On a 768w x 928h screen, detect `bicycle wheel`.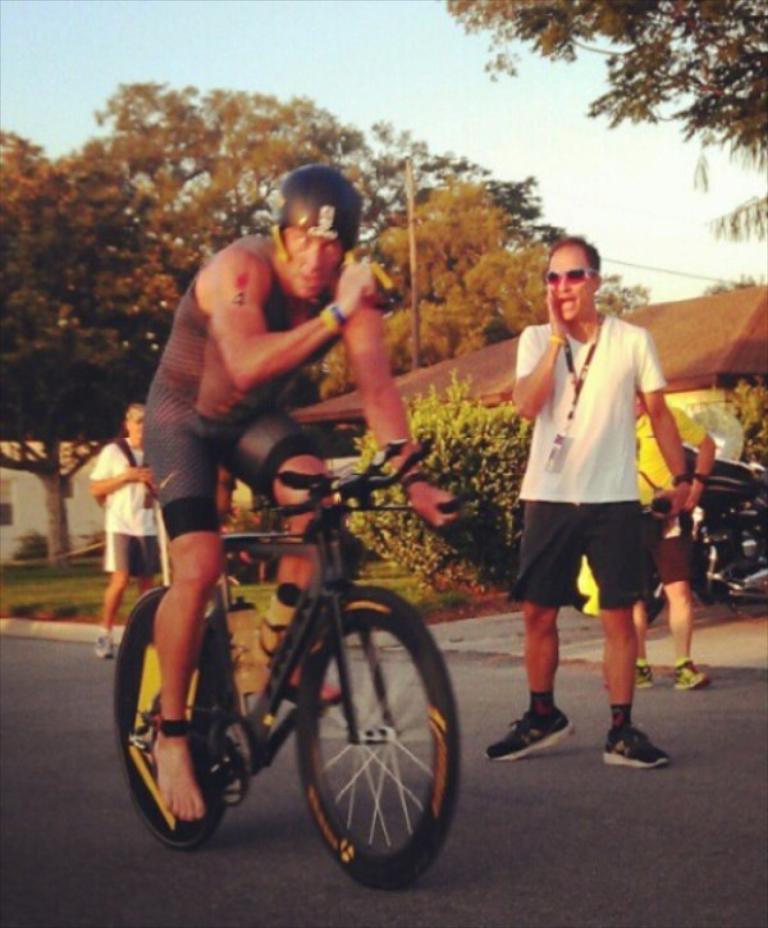
locate(108, 580, 238, 859).
